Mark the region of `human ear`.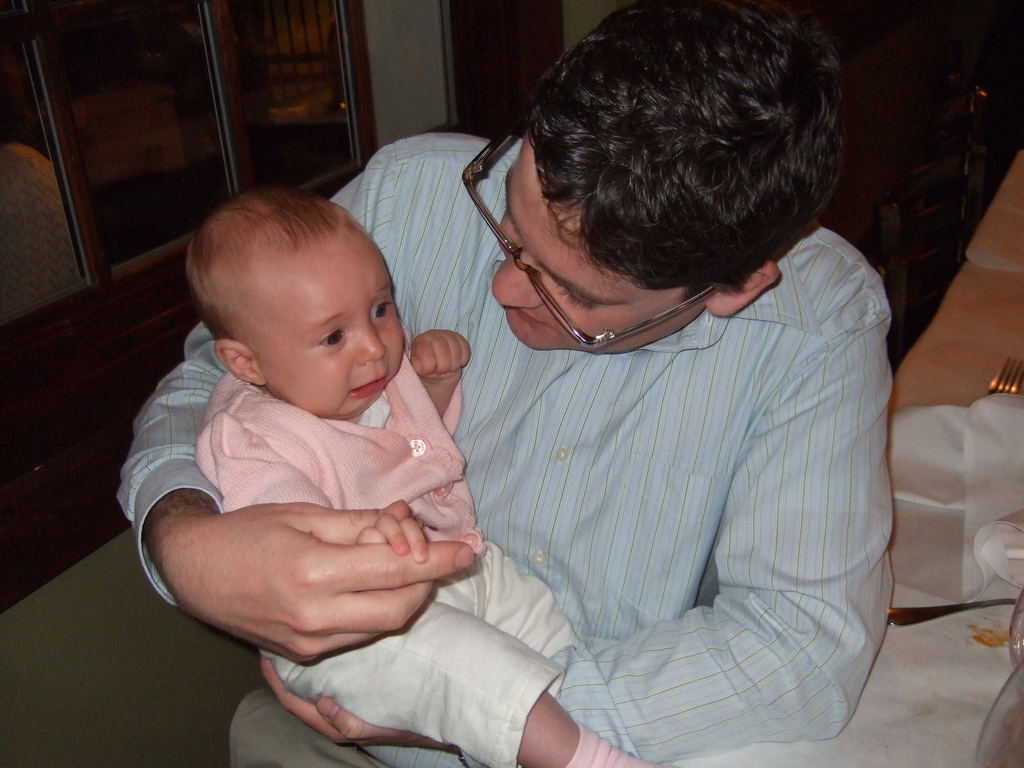
Region: box=[706, 257, 781, 320].
